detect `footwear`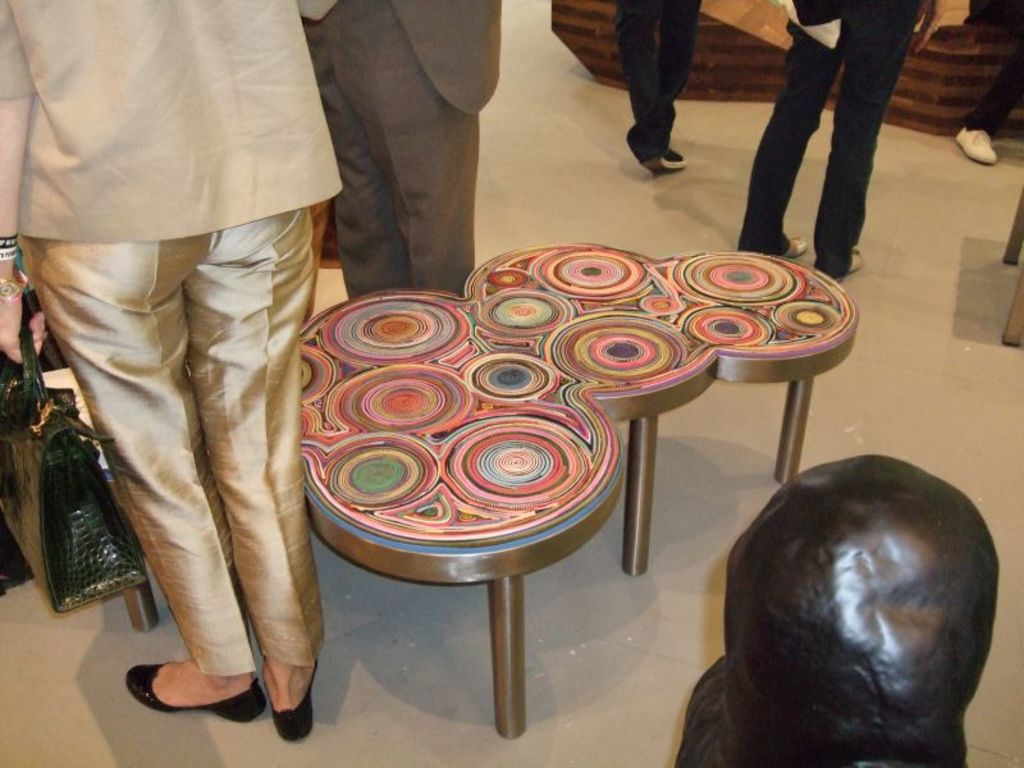
109,660,257,730
